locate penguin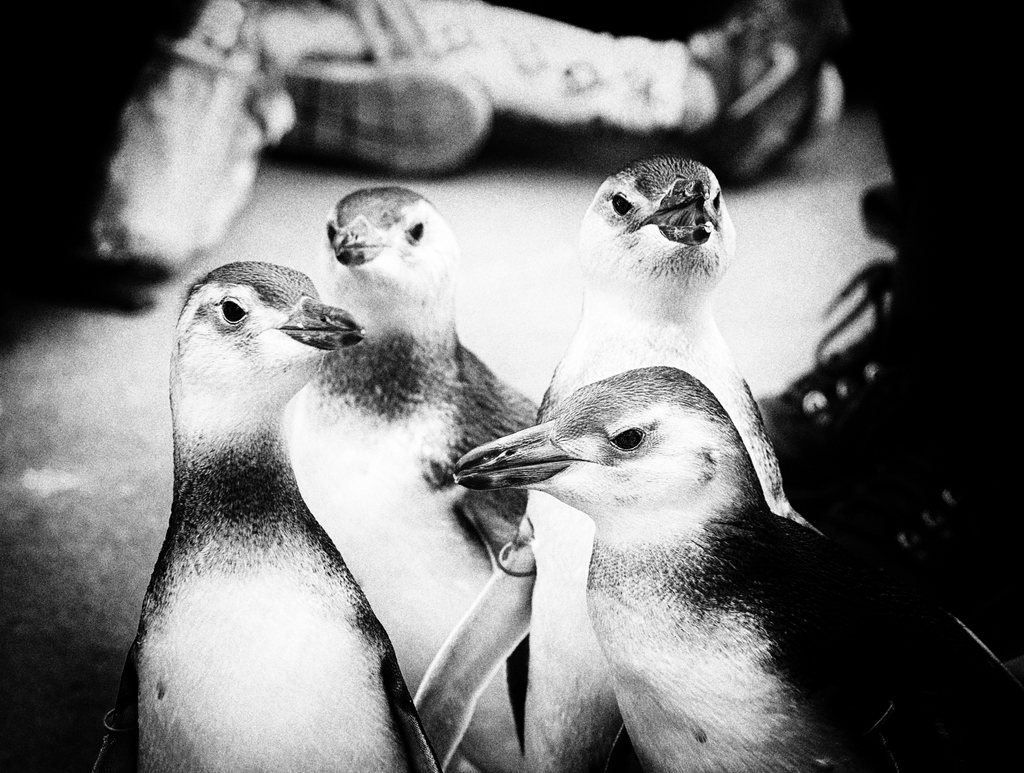
<region>88, 258, 445, 772</region>
